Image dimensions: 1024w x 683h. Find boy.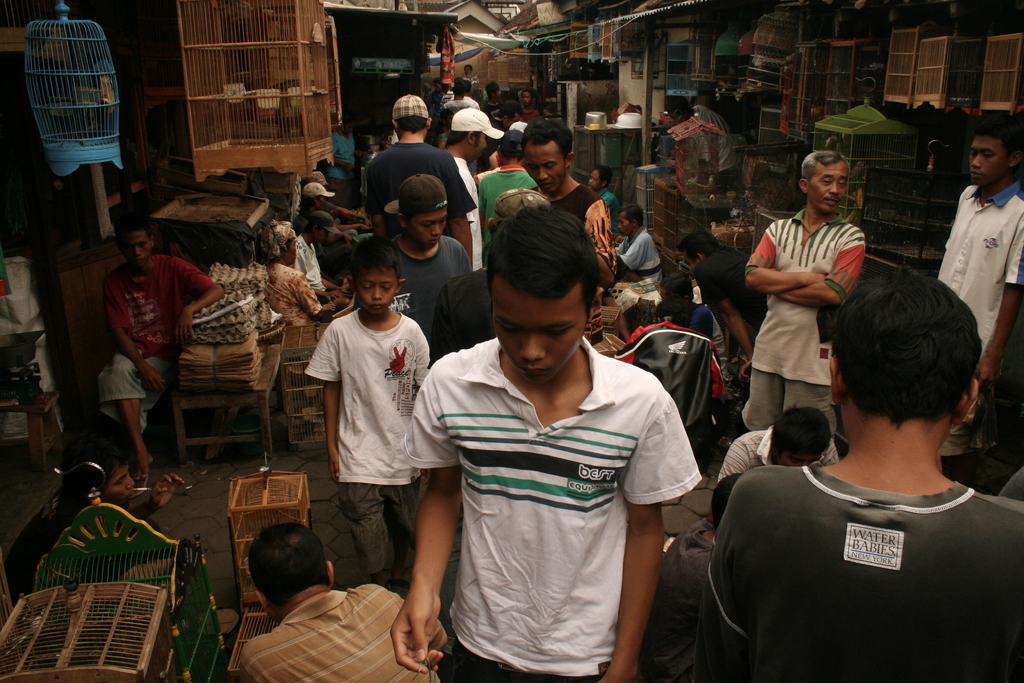
pyautogui.locateOnScreen(303, 237, 431, 591).
